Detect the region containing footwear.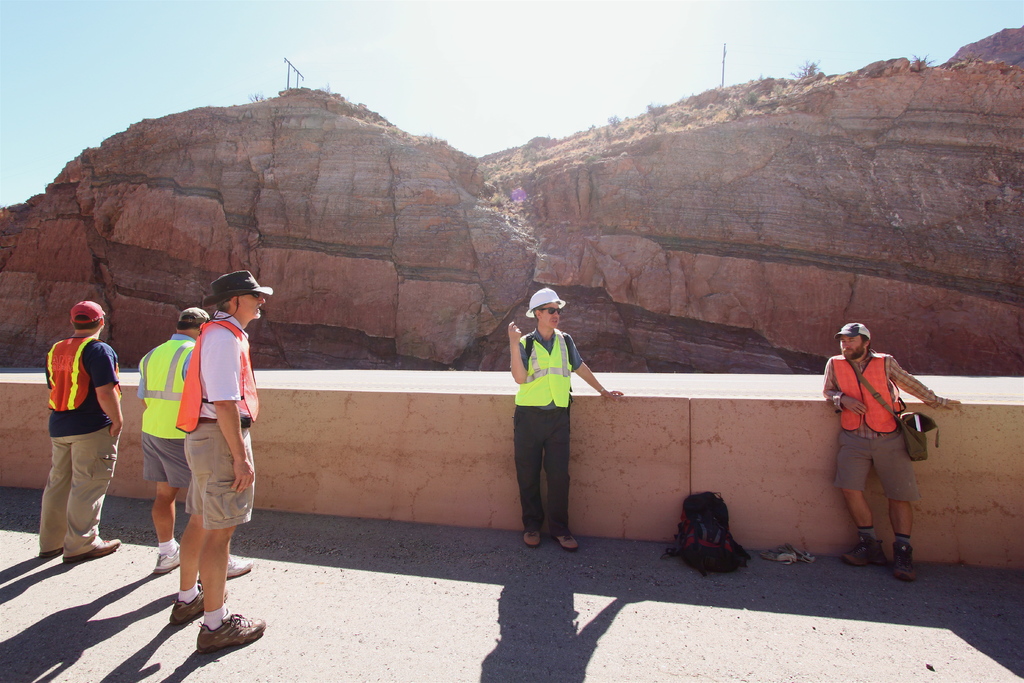
Rect(891, 538, 913, 581).
